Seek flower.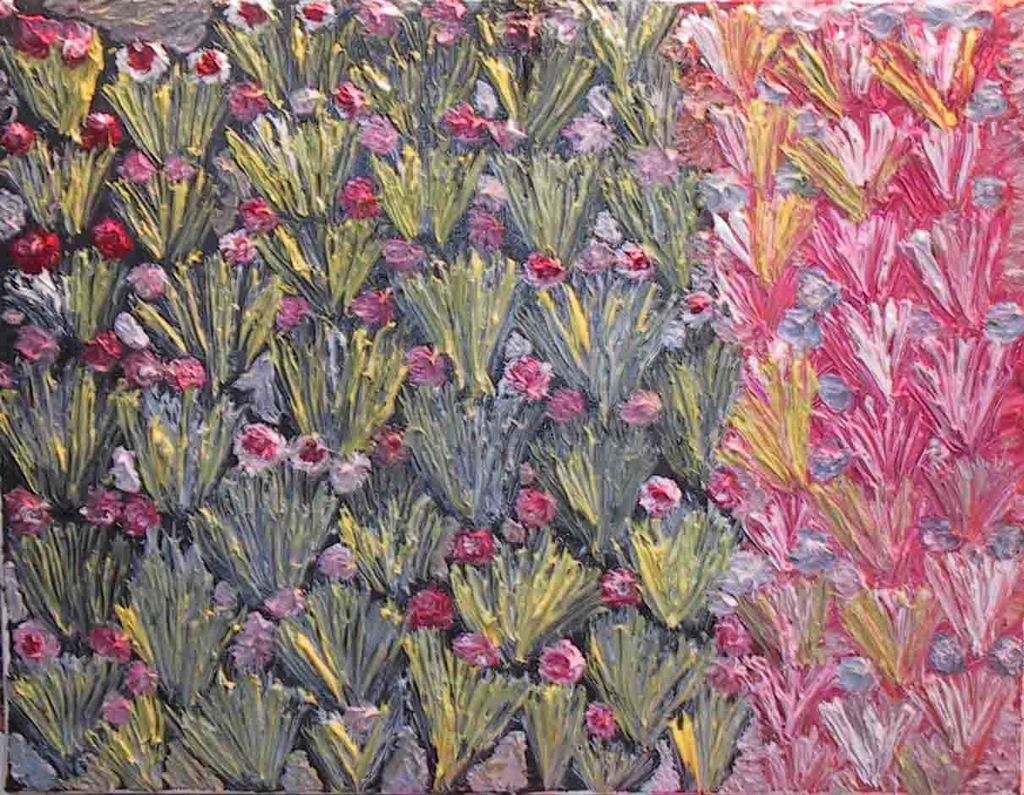
crop(506, 351, 559, 400).
